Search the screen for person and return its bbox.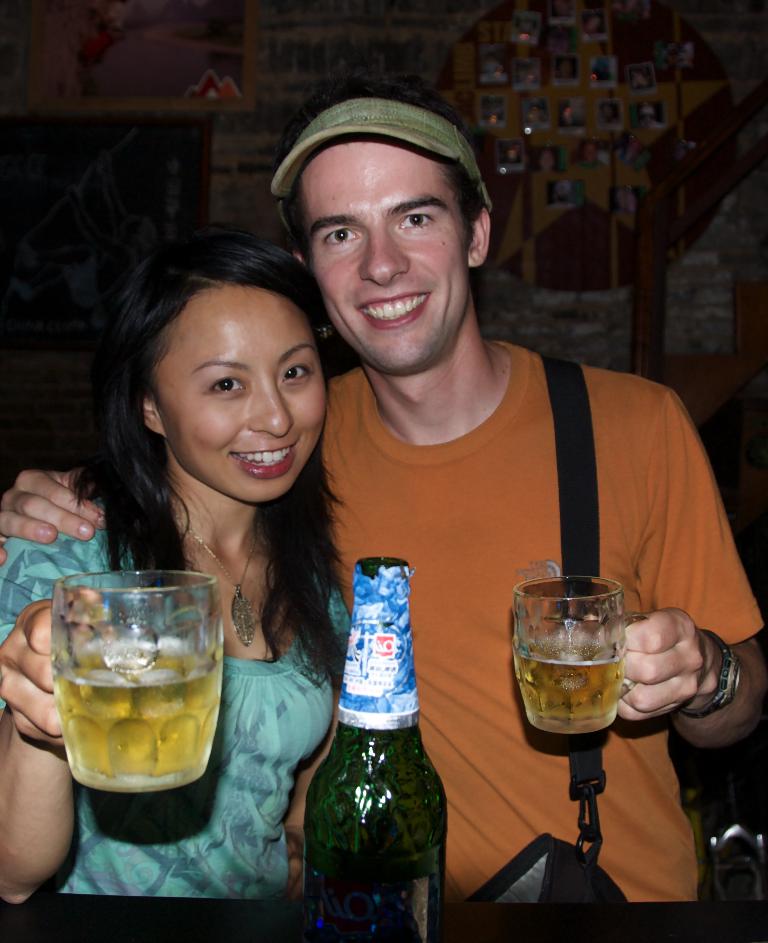
Found: (0,226,352,911).
